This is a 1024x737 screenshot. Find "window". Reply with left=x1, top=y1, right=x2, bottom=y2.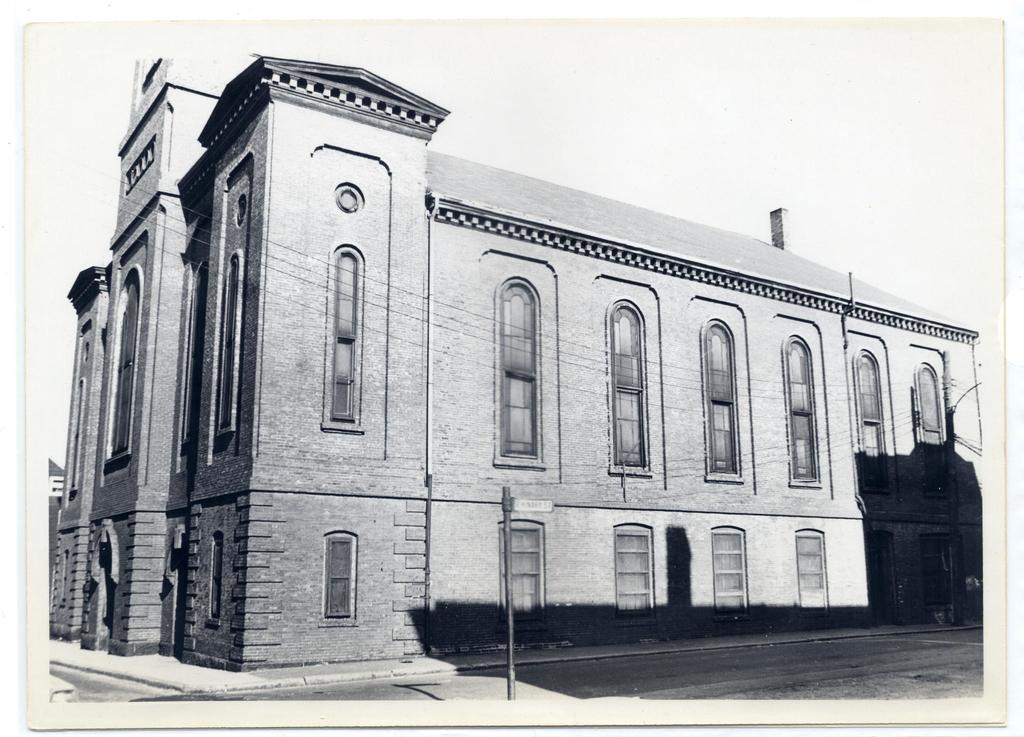
left=500, top=521, right=539, bottom=633.
